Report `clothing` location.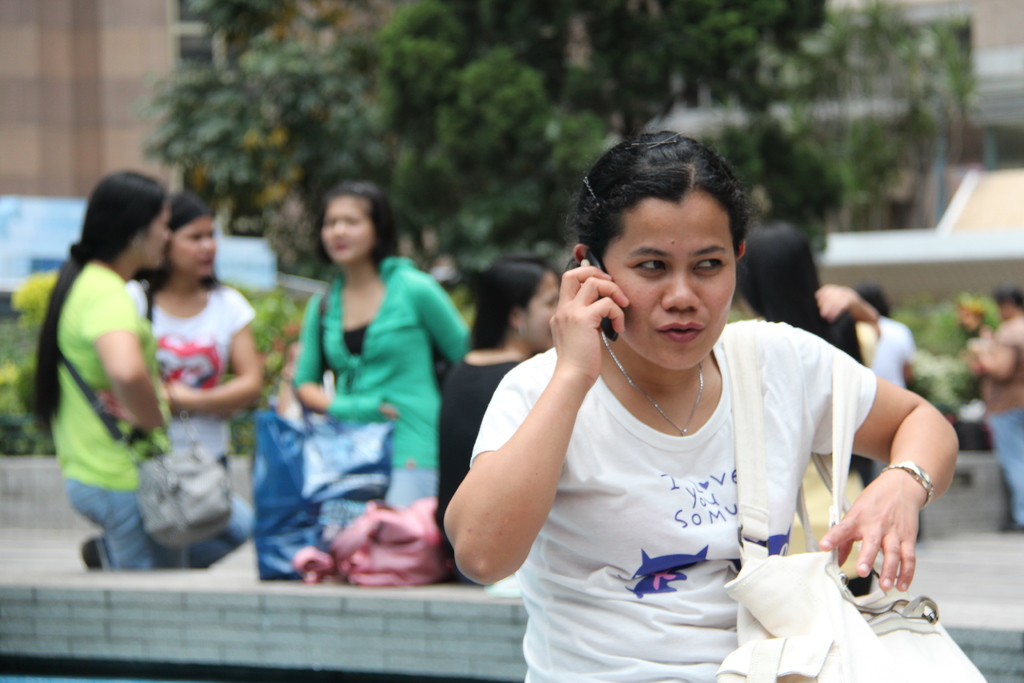
Report: select_region(286, 249, 466, 518).
